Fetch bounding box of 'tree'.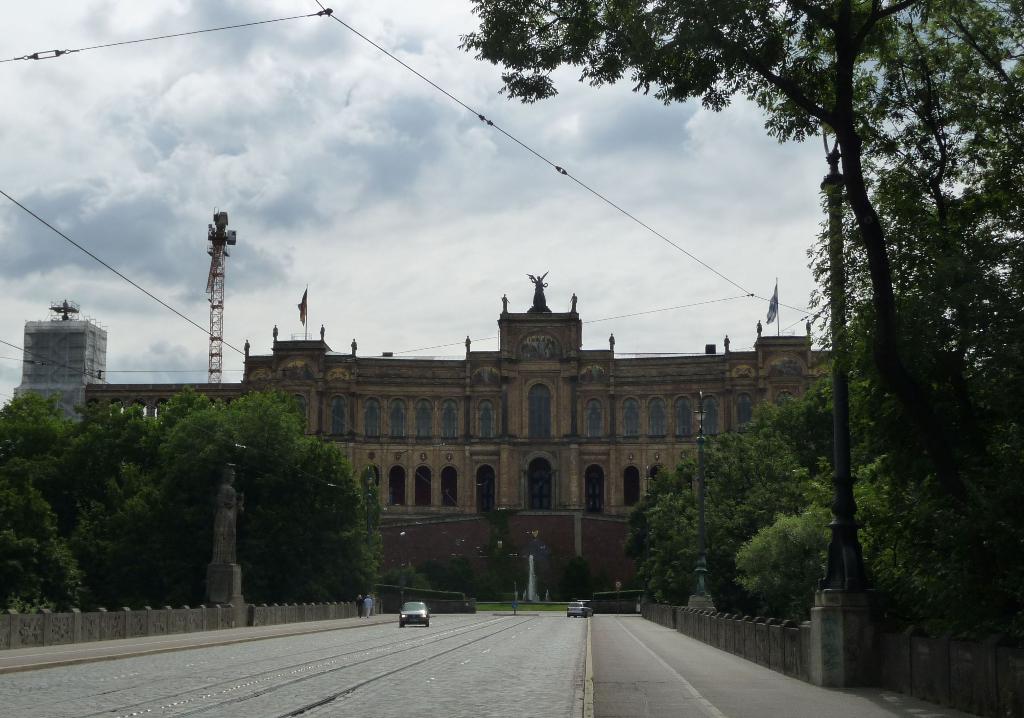
Bbox: [76, 483, 208, 594].
